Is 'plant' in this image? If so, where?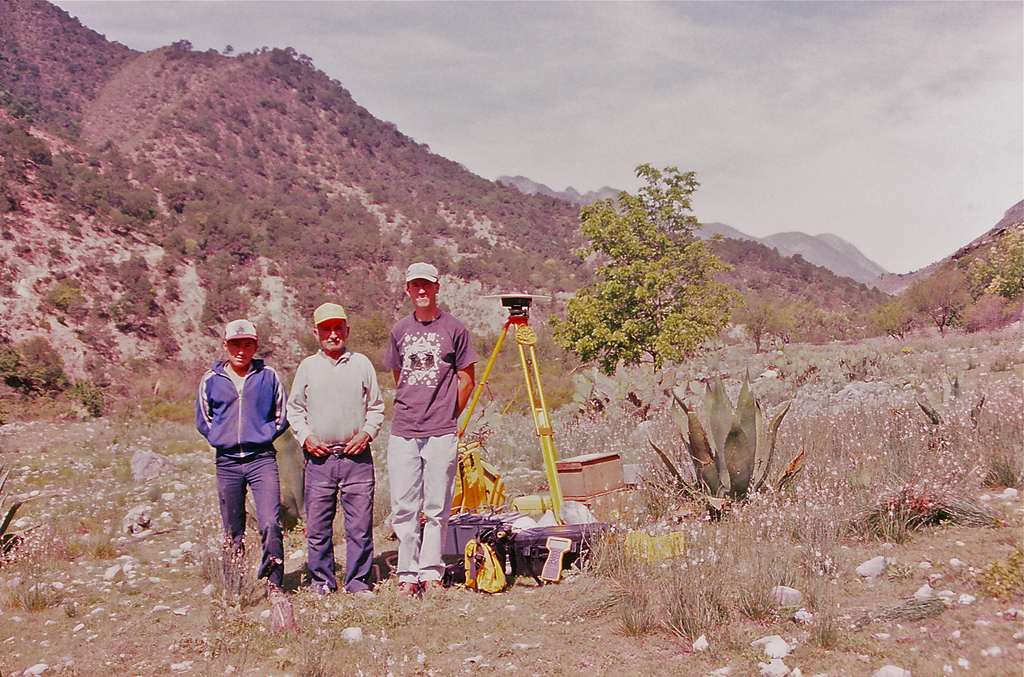
Yes, at x1=921 y1=474 x2=1006 y2=549.
